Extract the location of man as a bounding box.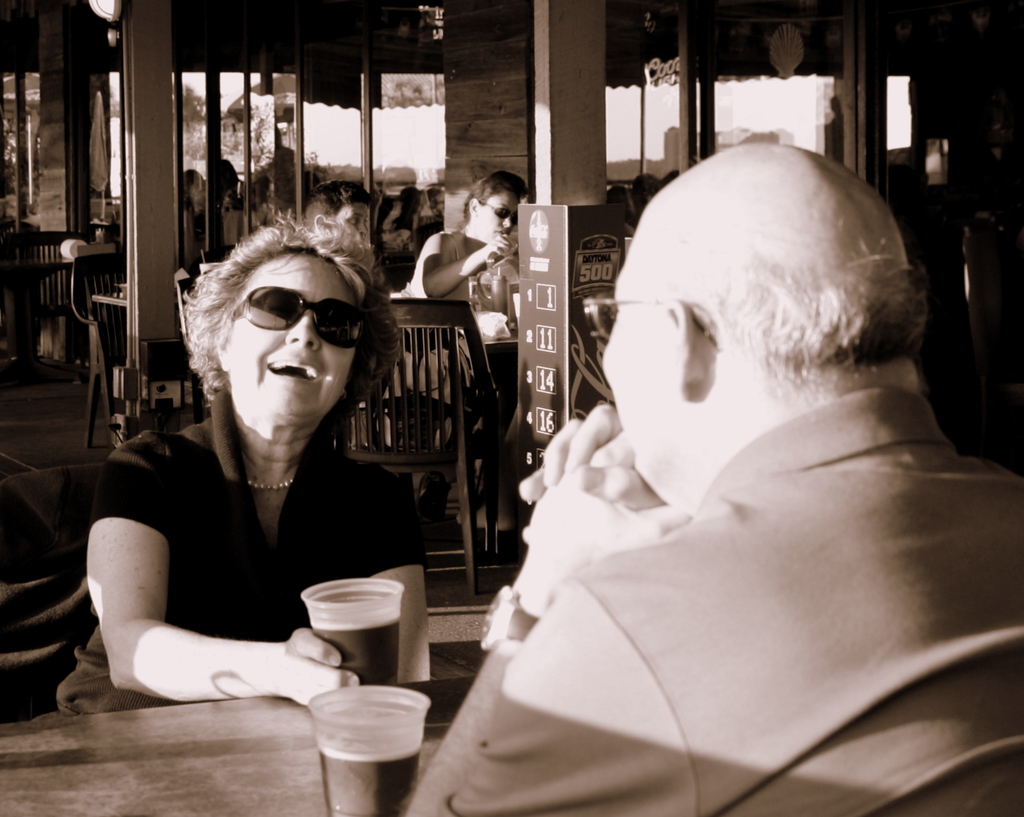
region(404, 134, 1023, 816).
